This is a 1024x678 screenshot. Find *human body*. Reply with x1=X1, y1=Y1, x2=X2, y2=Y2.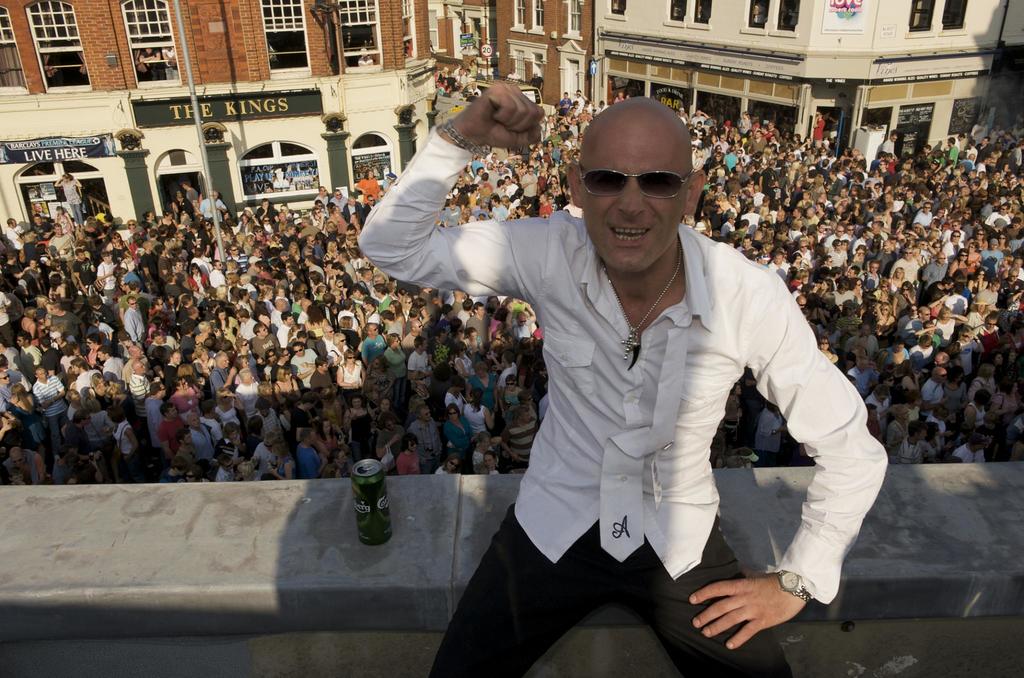
x1=461, y1=164, x2=474, y2=180.
